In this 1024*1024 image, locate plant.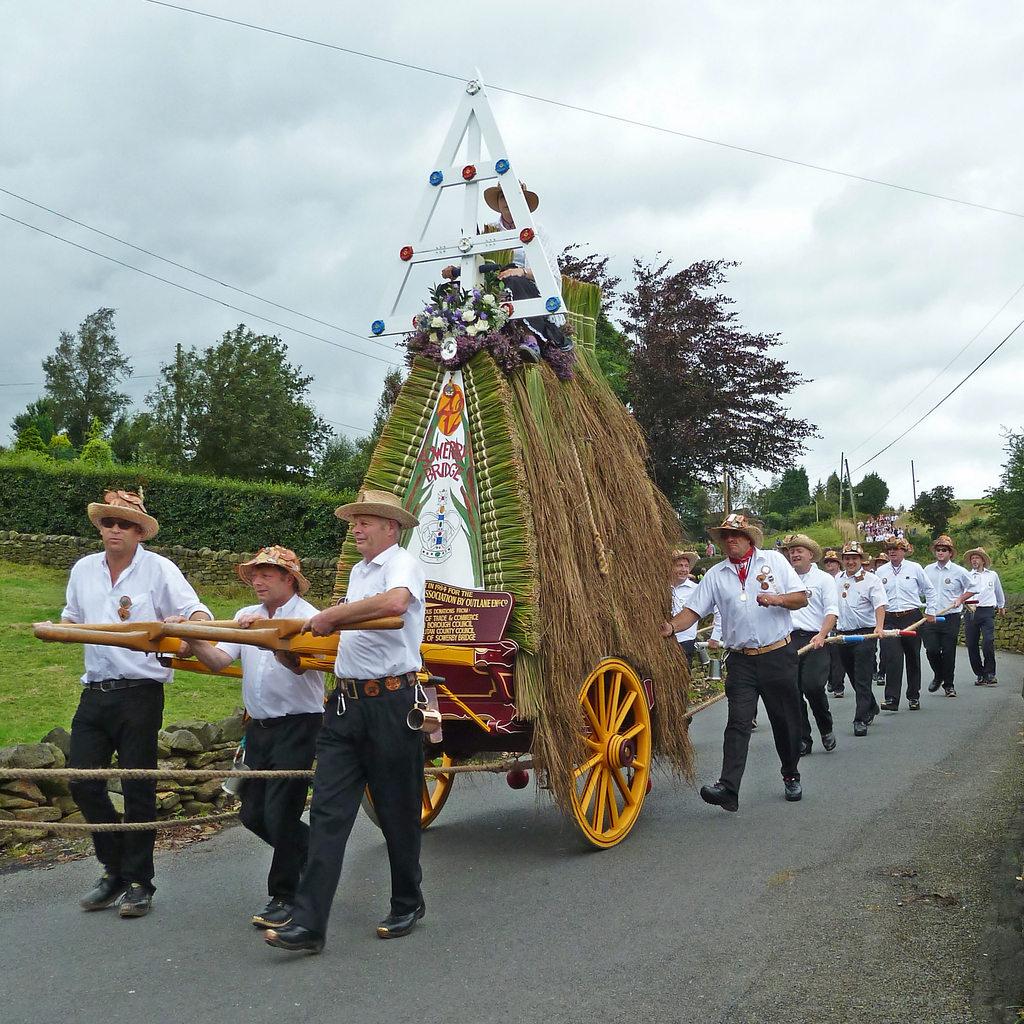
Bounding box: <region>166, 809, 184, 826</region>.
